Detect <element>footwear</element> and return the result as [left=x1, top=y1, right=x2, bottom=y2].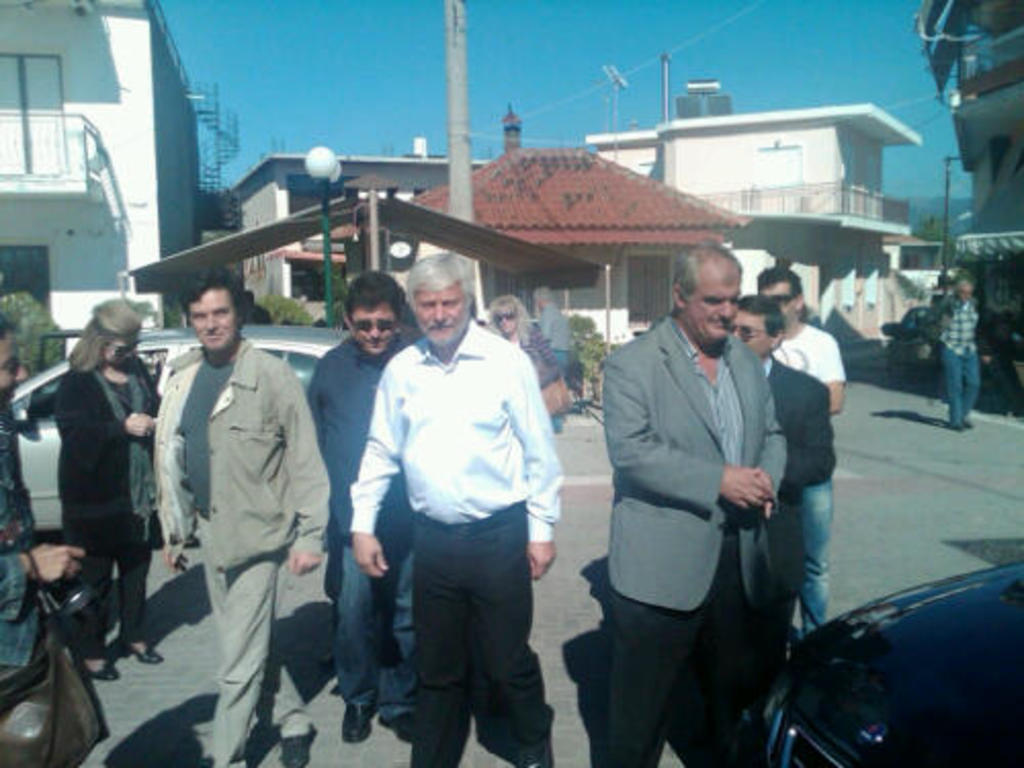
[left=133, top=645, right=166, bottom=664].
